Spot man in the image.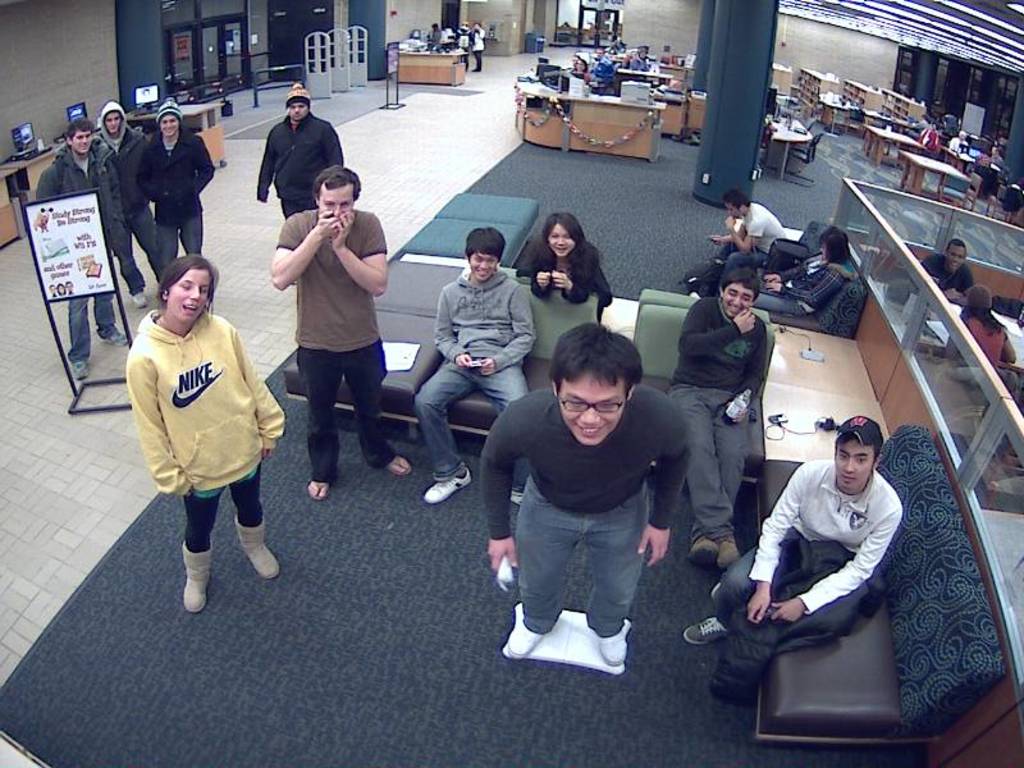
man found at crop(411, 230, 531, 503).
